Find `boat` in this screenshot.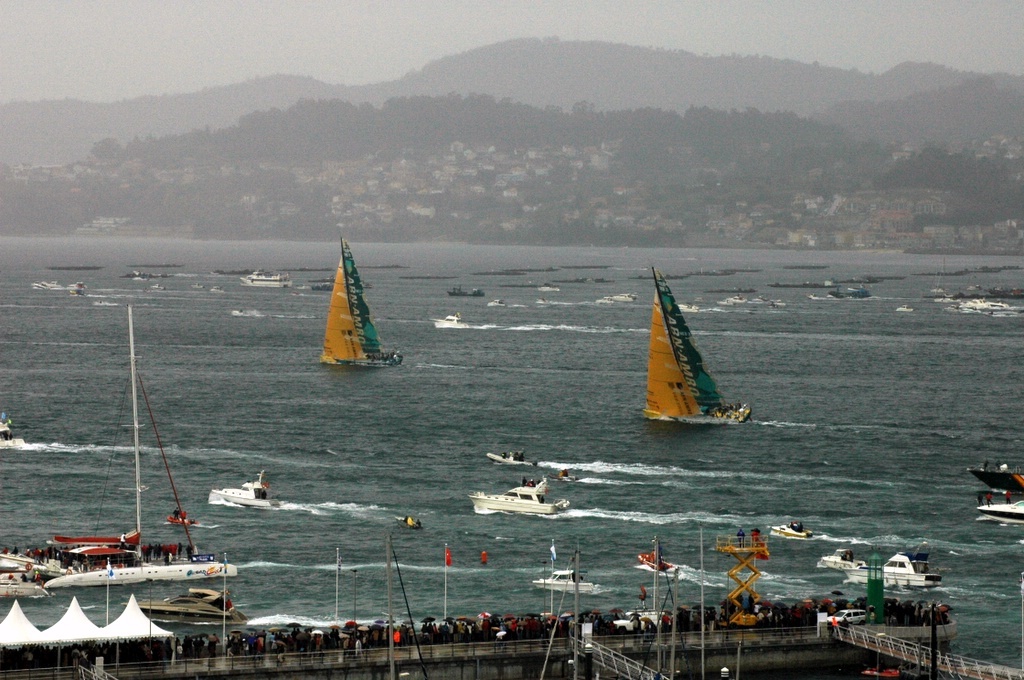
The bounding box for `boat` is {"x1": 450, "y1": 290, "x2": 486, "y2": 296}.
